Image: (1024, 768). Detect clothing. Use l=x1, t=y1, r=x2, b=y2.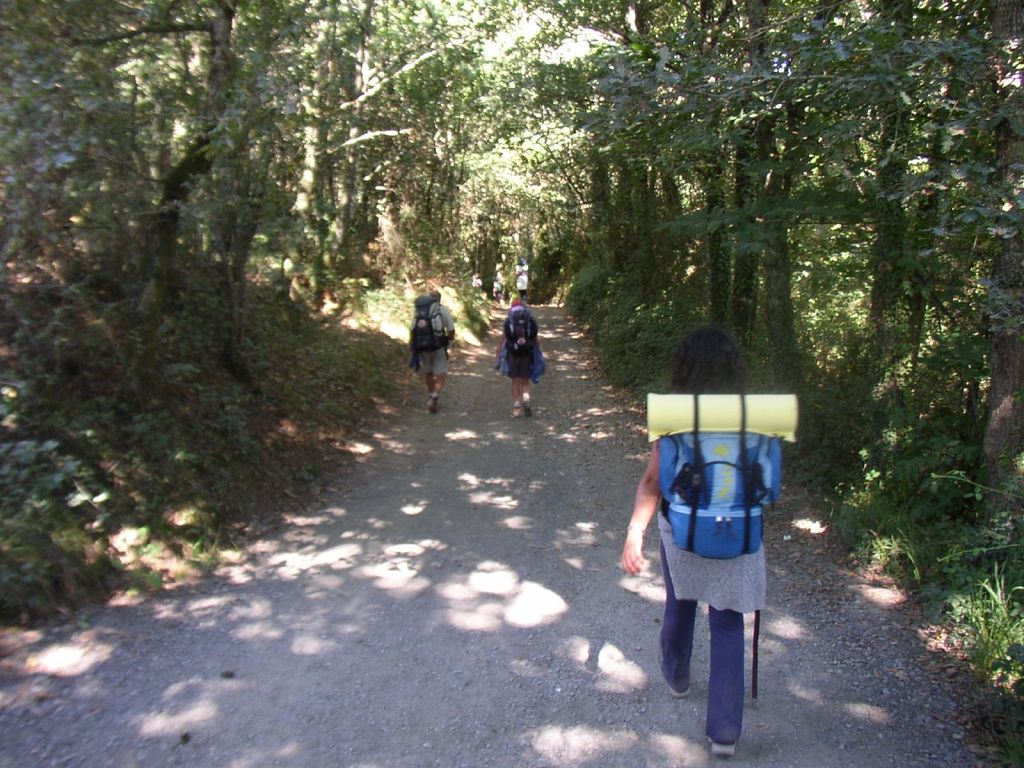
l=497, t=304, r=551, b=382.
